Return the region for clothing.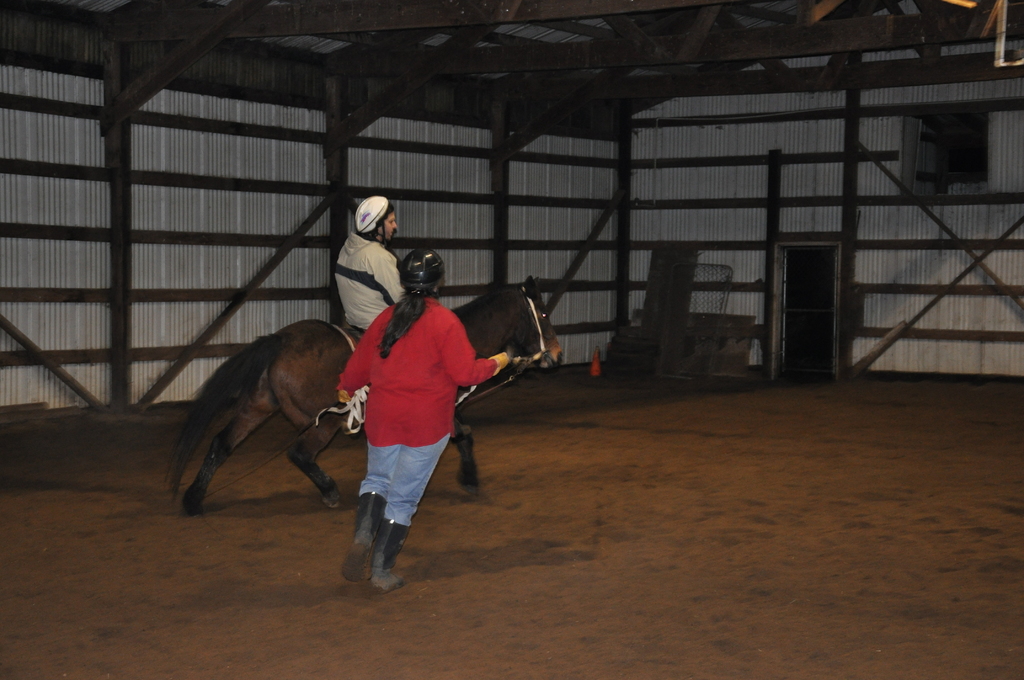
bbox(330, 223, 404, 335).
